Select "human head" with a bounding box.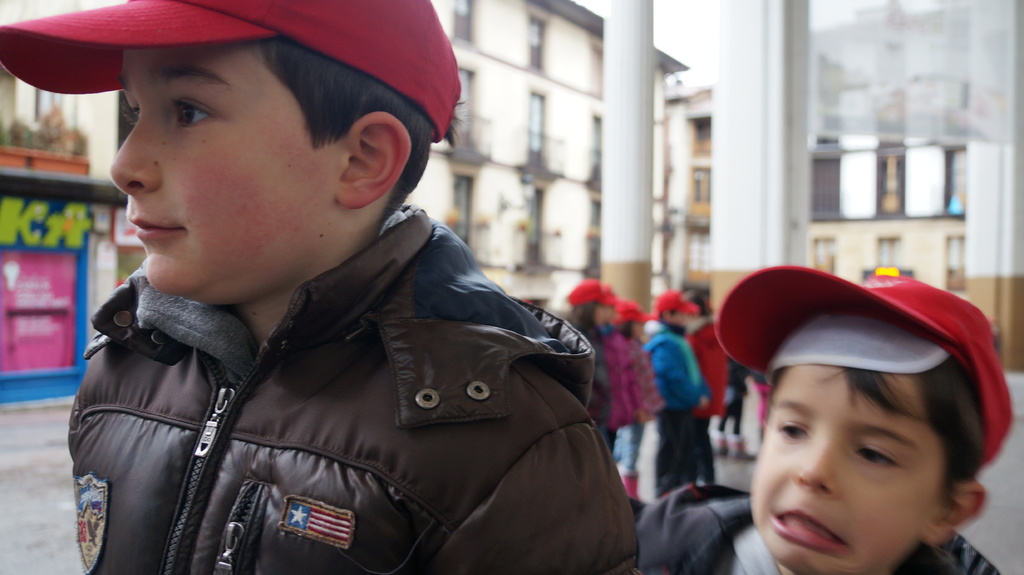
left=722, top=266, right=988, bottom=560.
